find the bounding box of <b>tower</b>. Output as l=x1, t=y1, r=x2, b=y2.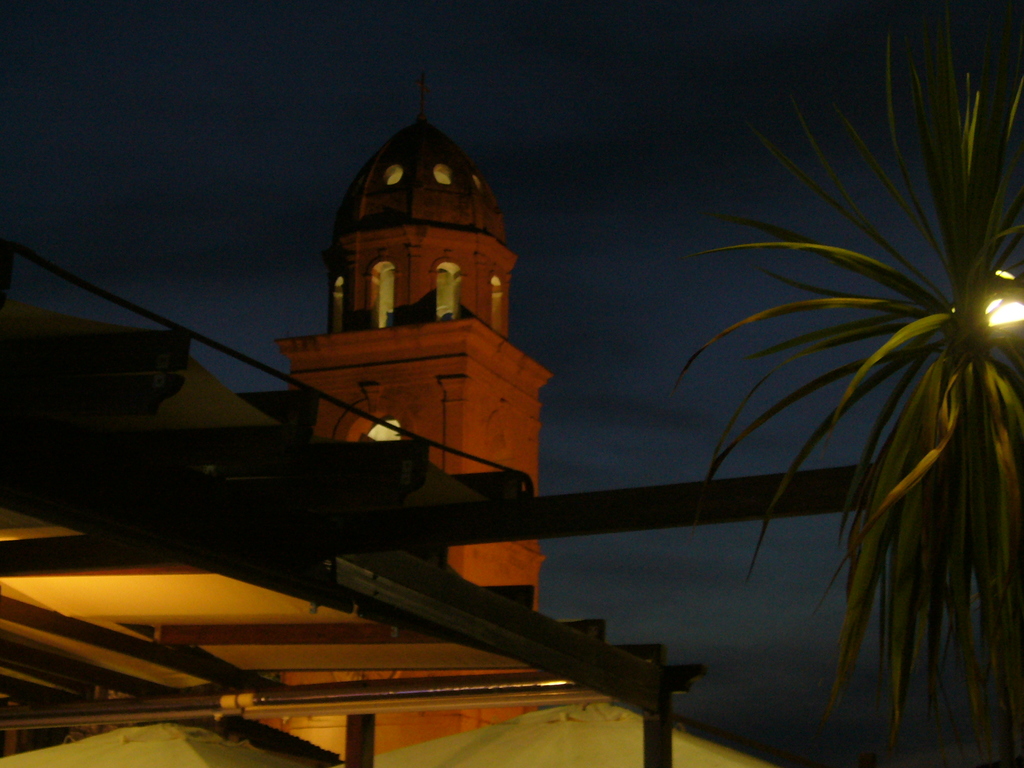
l=271, t=74, r=540, b=520.
